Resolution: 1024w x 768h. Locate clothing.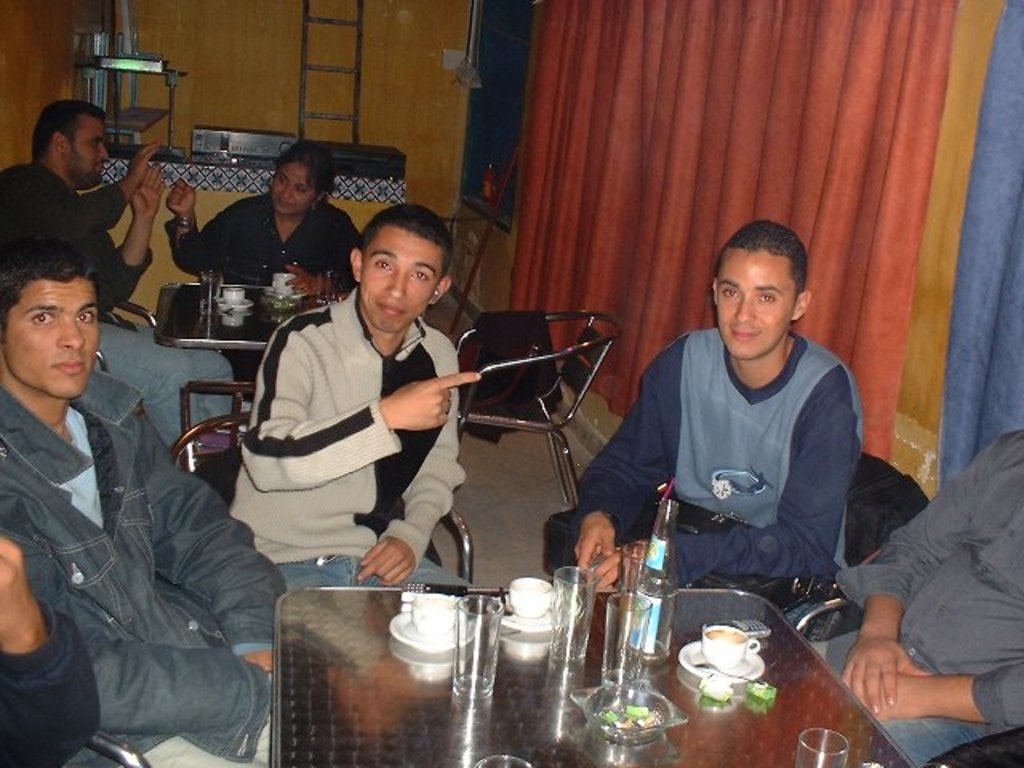
(226, 283, 490, 582).
